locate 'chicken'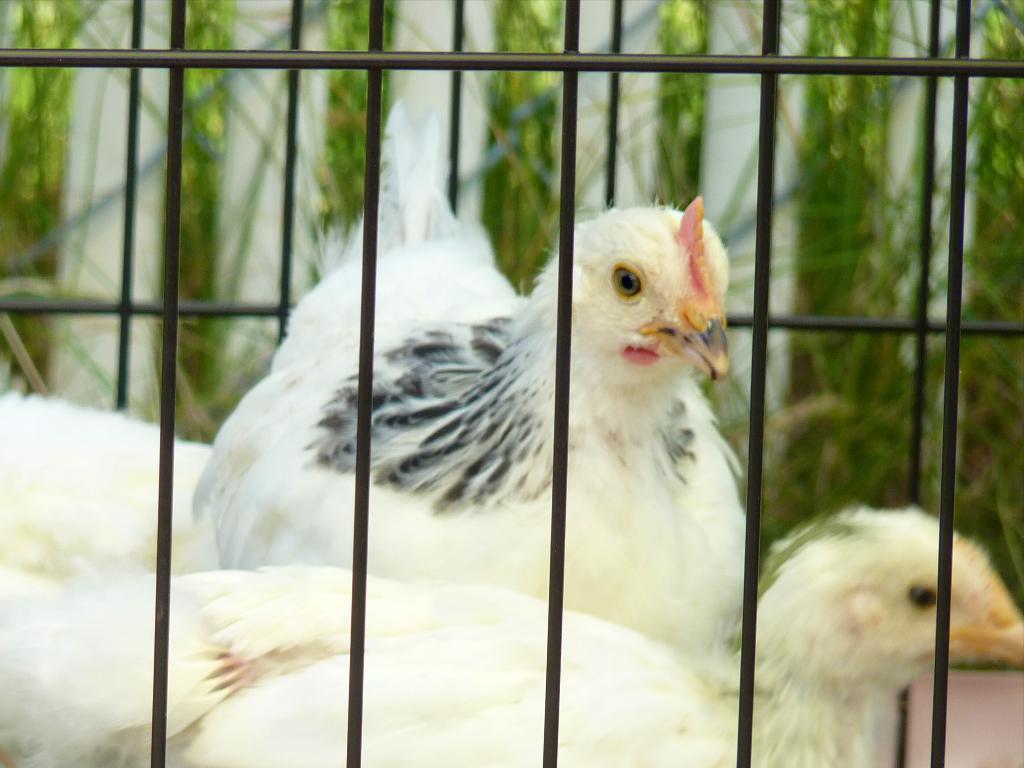
0/511/1023/767
